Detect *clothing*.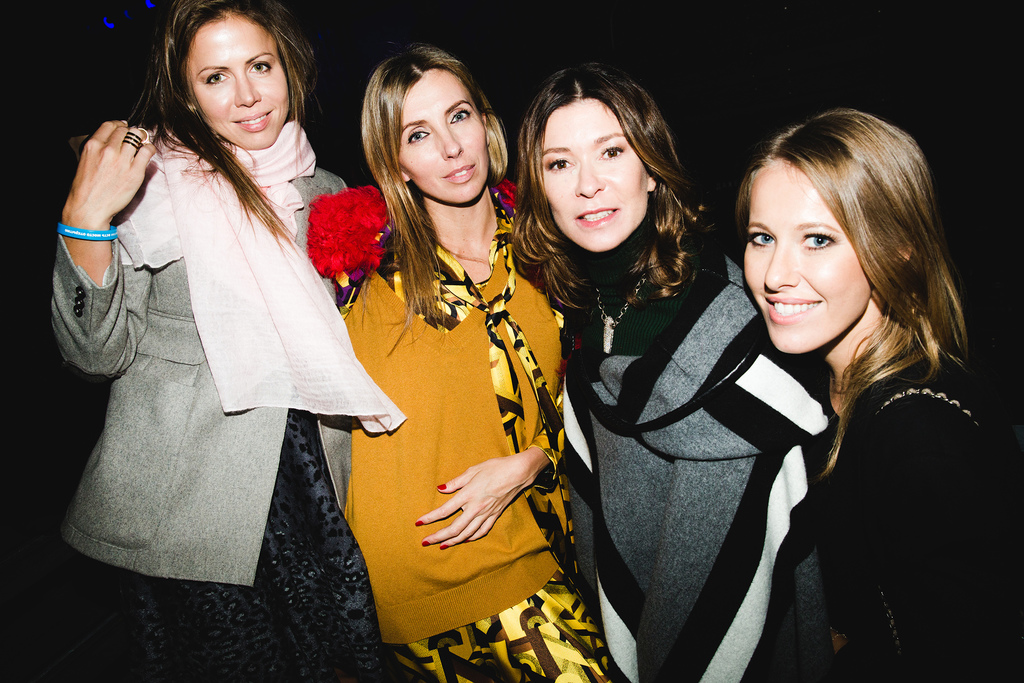
Detected at [790,352,1023,682].
